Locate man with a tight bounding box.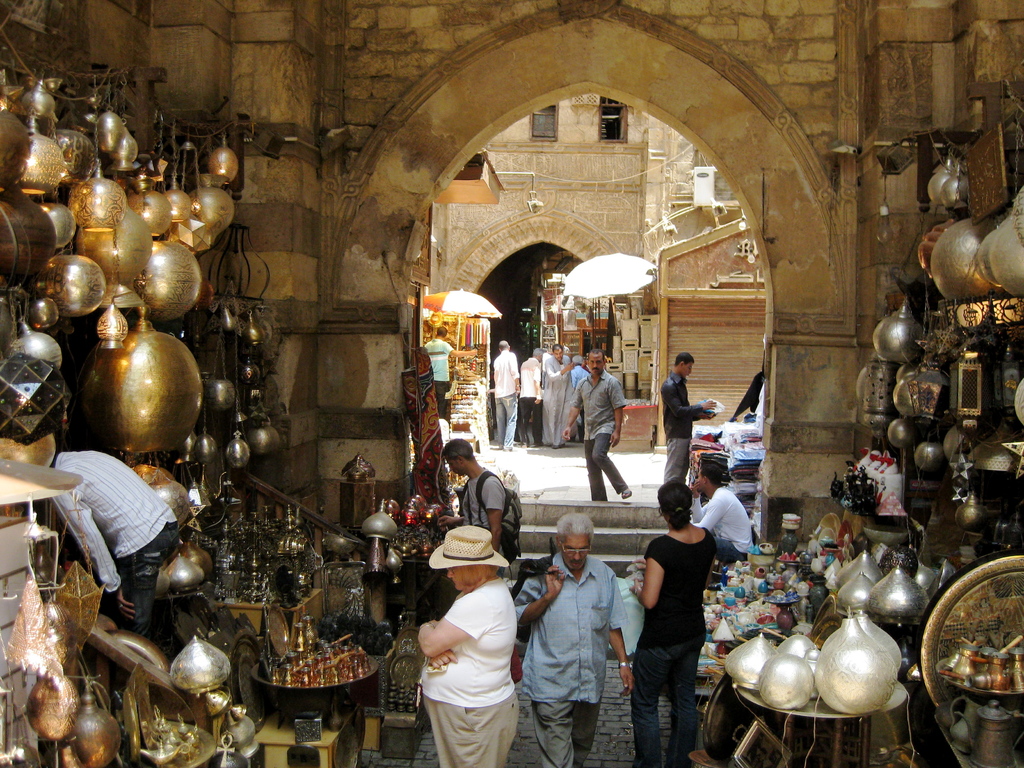
box=[493, 340, 520, 447].
